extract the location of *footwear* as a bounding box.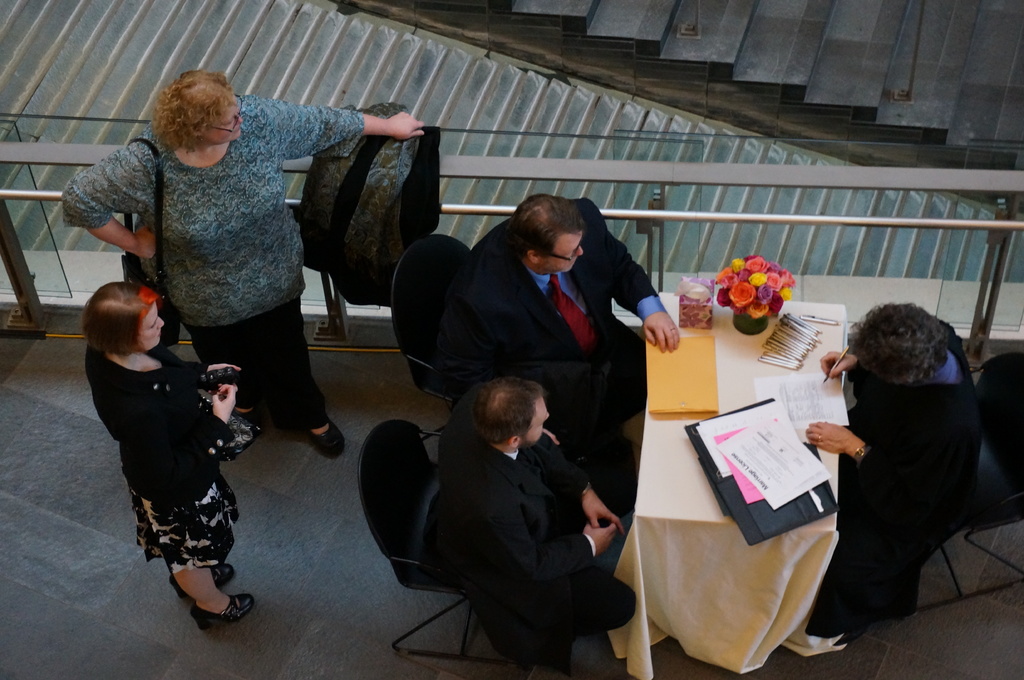
bbox(305, 421, 346, 462).
